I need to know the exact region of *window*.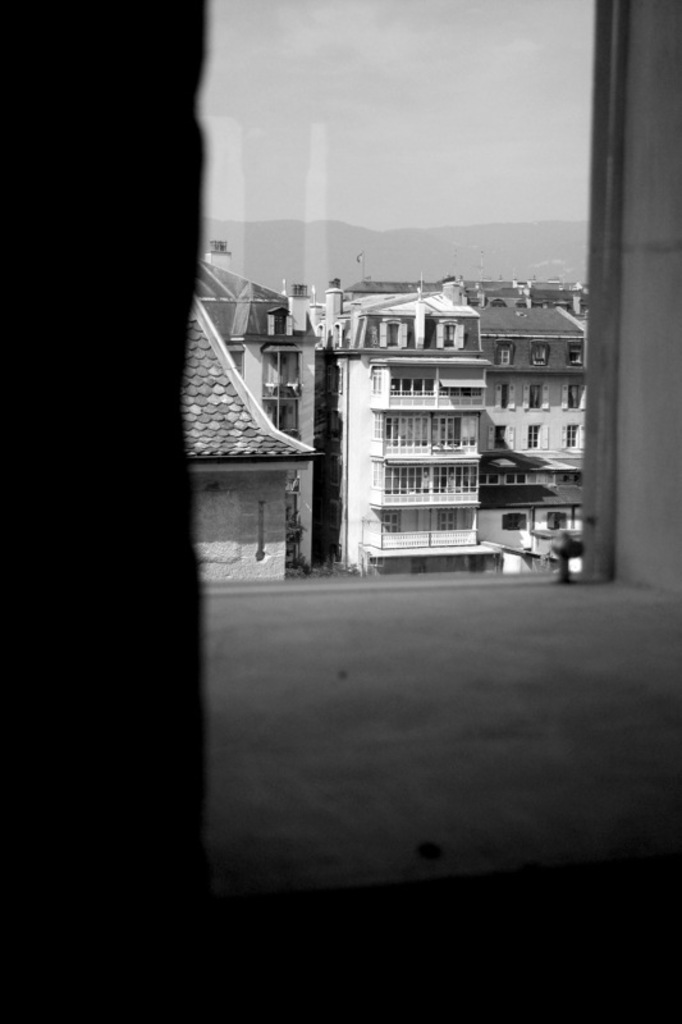
Region: <region>496, 342, 514, 372</region>.
